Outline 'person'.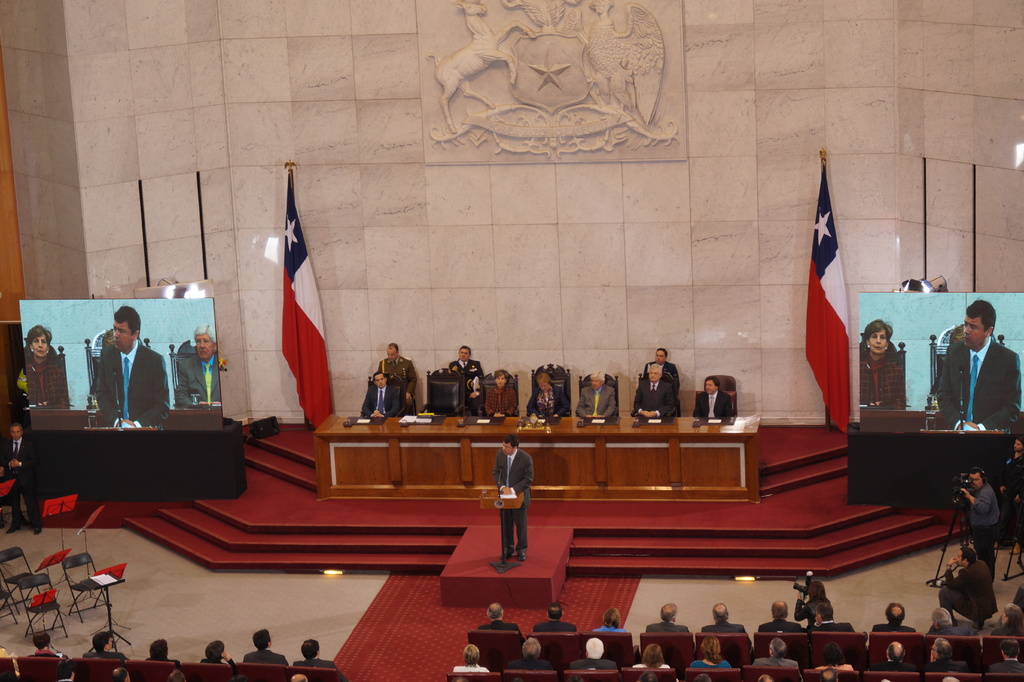
Outline: pyautogui.locateOnScreen(985, 635, 1023, 676).
